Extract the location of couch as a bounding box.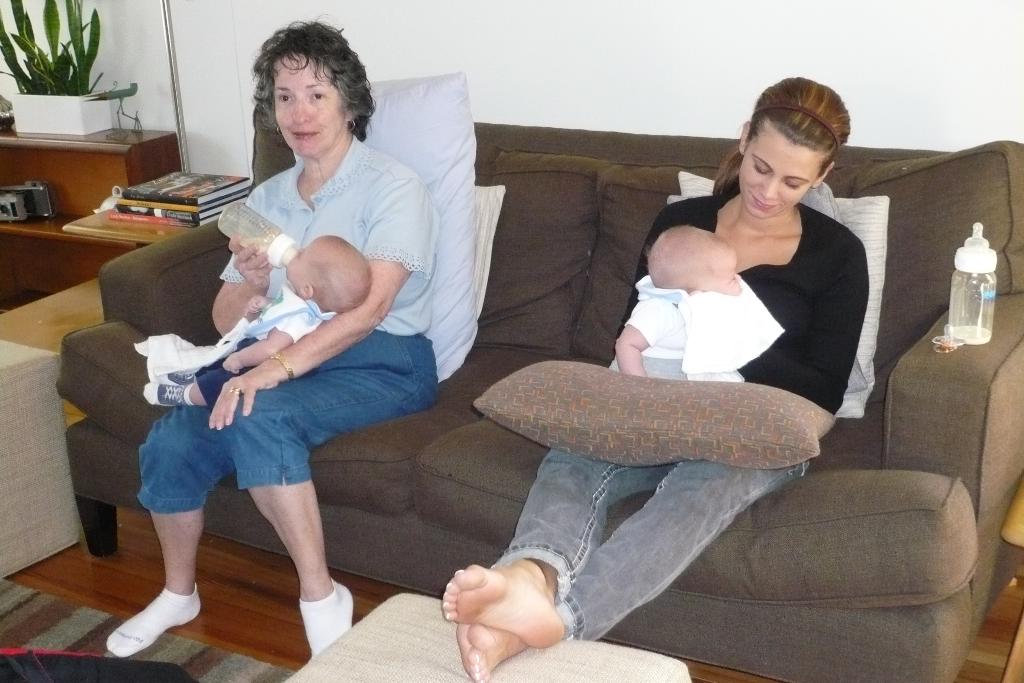
crop(73, 177, 1017, 654).
